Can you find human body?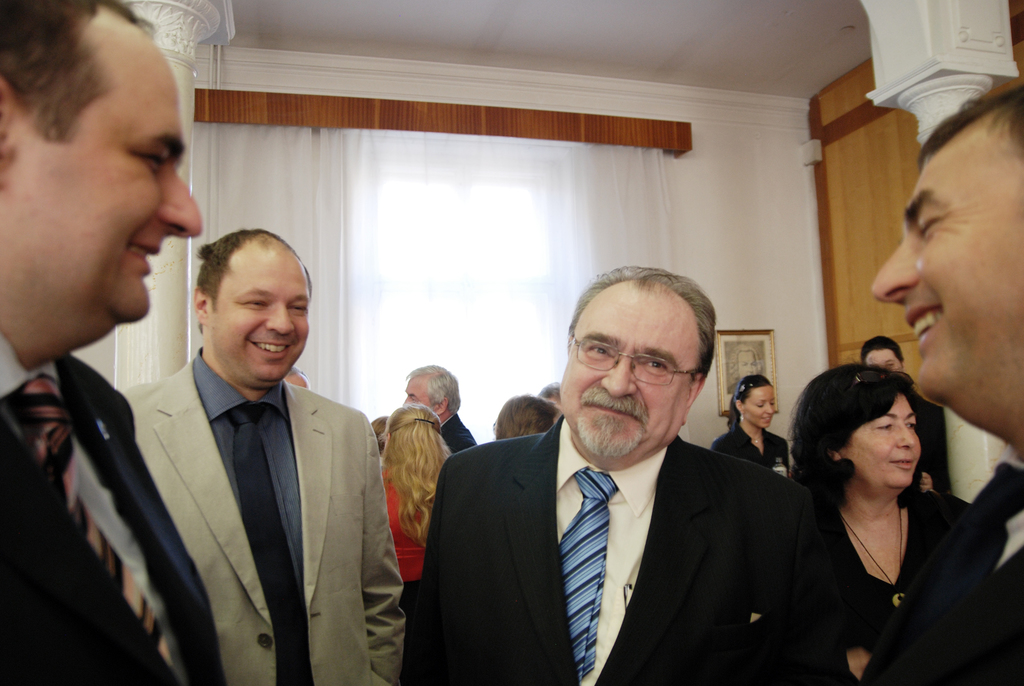
Yes, bounding box: <bbox>417, 265, 788, 685</bbox>.
